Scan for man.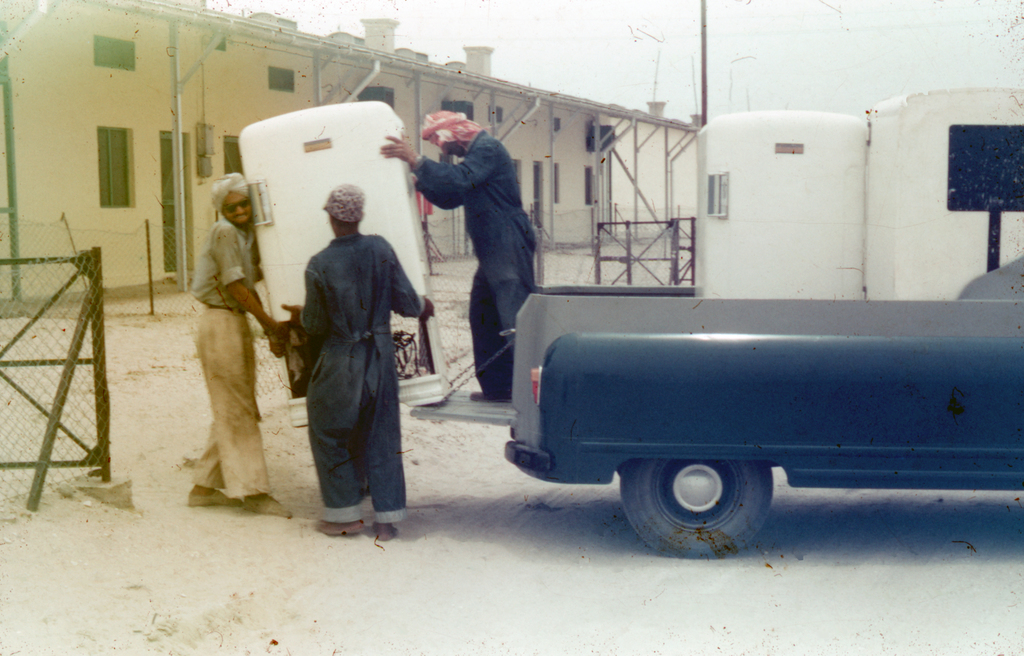
Scan result: [x1=413, y1=99, x2=549, y2=408].
